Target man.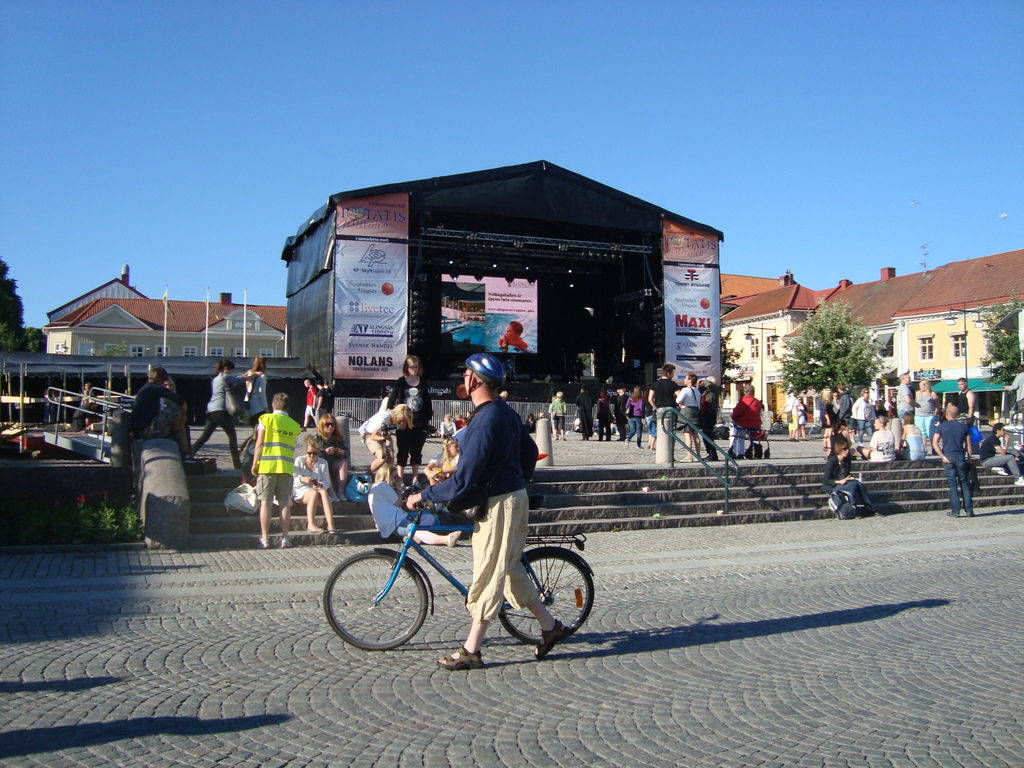
Target region: 251:396:303:550.
